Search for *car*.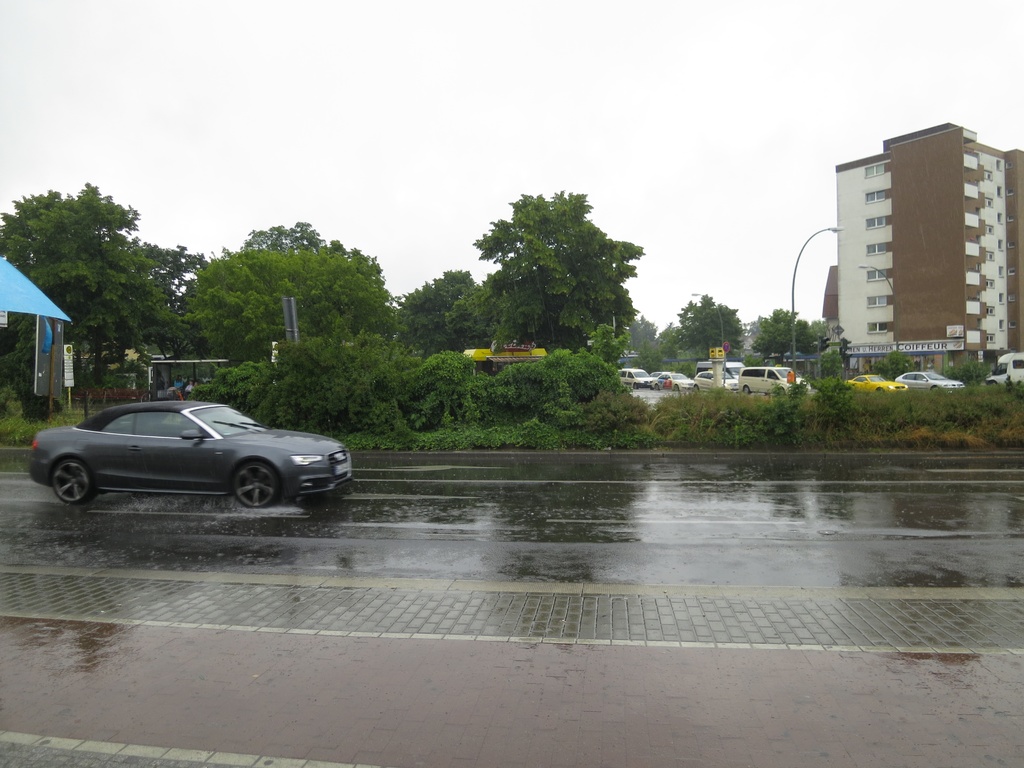
Found at (left=694, top=371, right=742, bottom=393).
